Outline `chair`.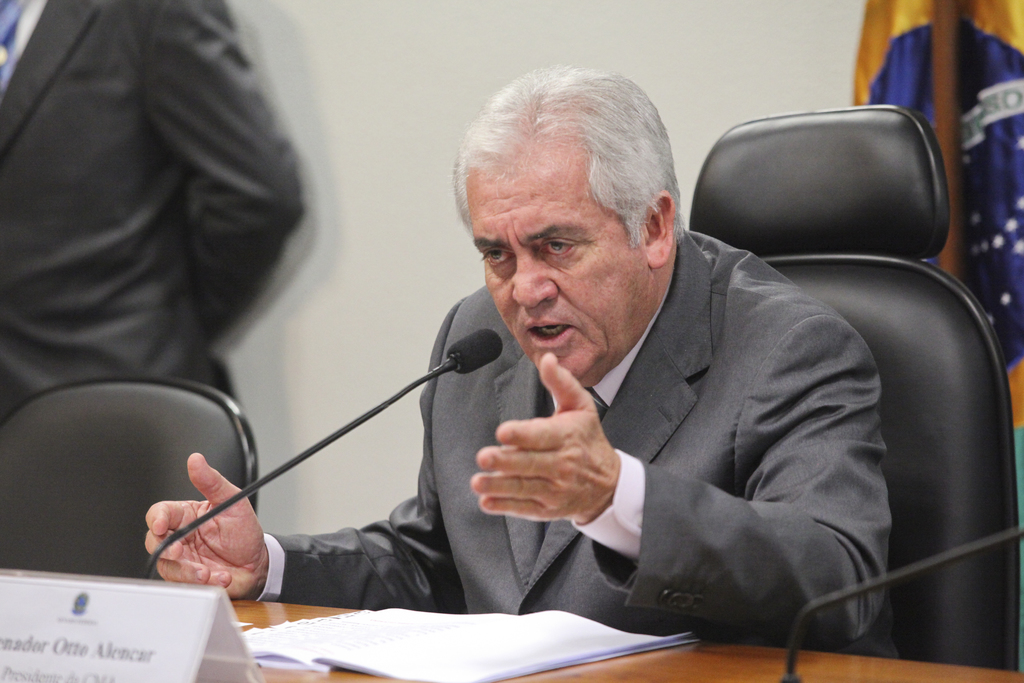
Outline: x1=0 y1=378 x2=258 y2=582.
